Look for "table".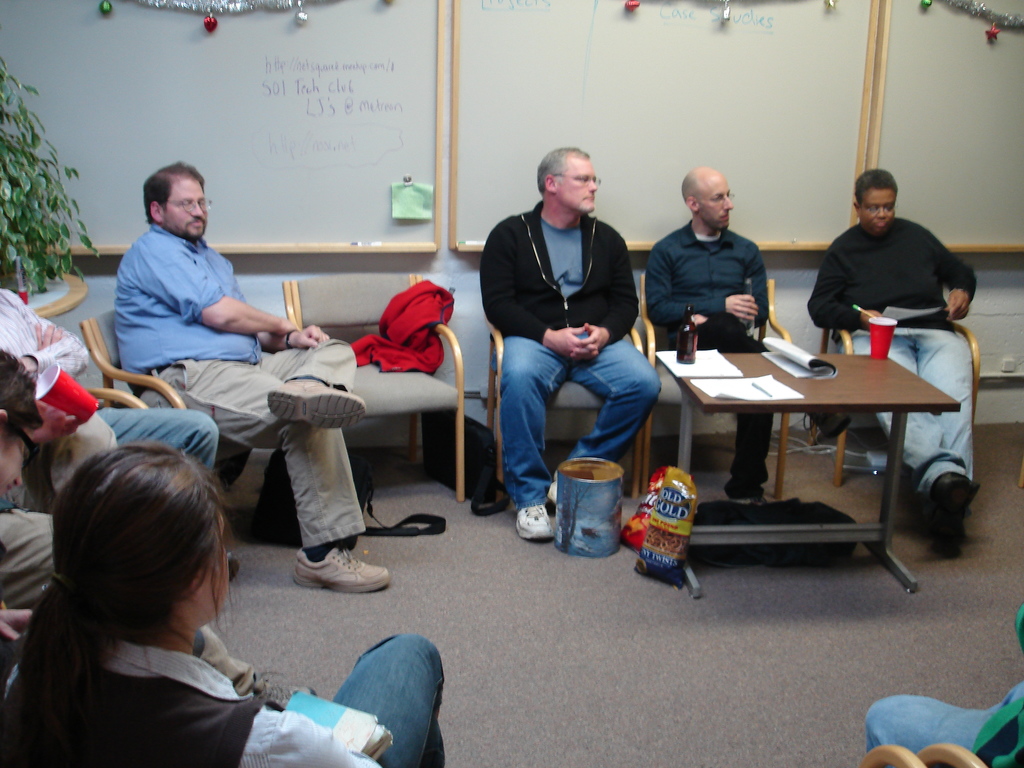
Found: detection(618, 324, 957, 572).
